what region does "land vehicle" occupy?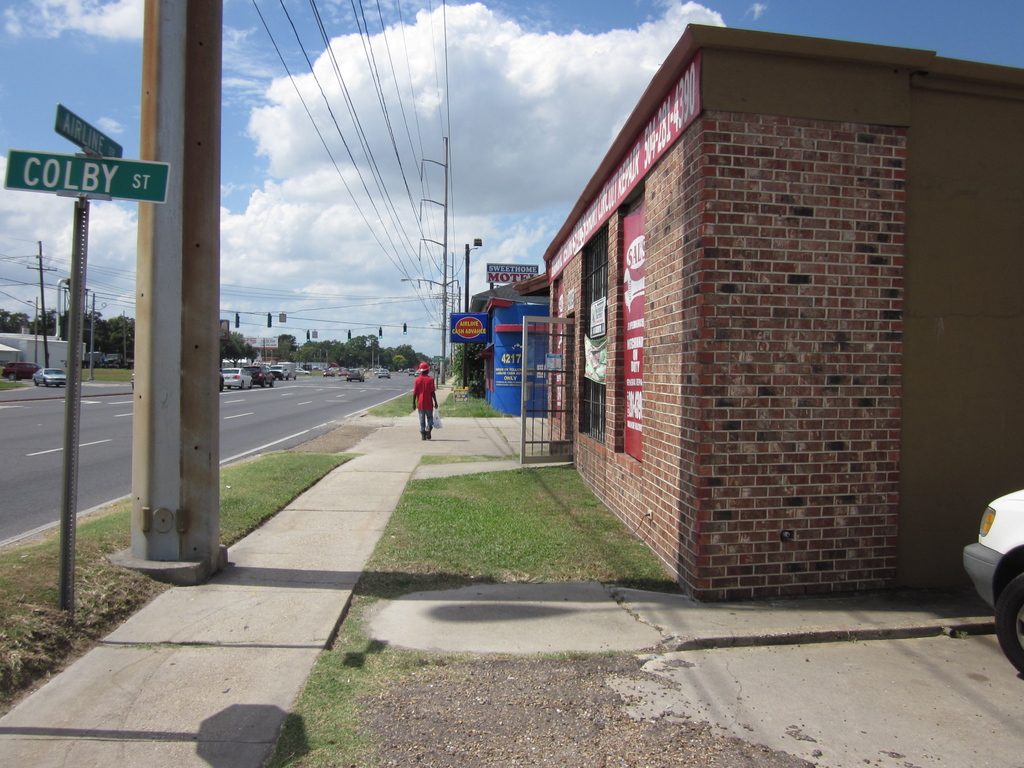
rect(963, 486, 1023, 671).
